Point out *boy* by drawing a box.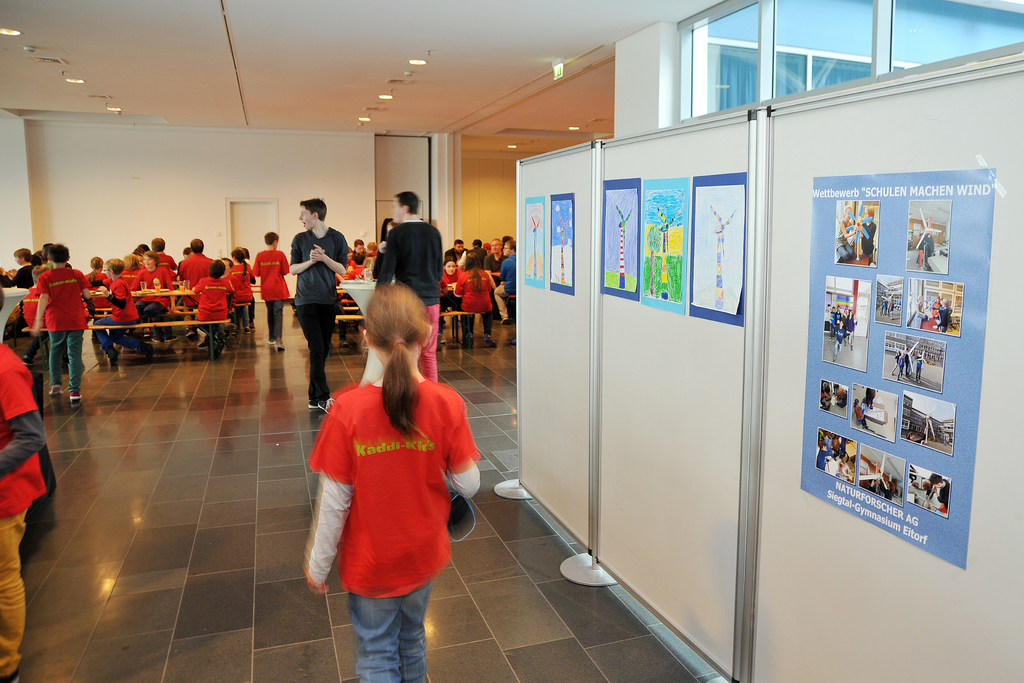
<region>298, 274, 485, 673</region>.
